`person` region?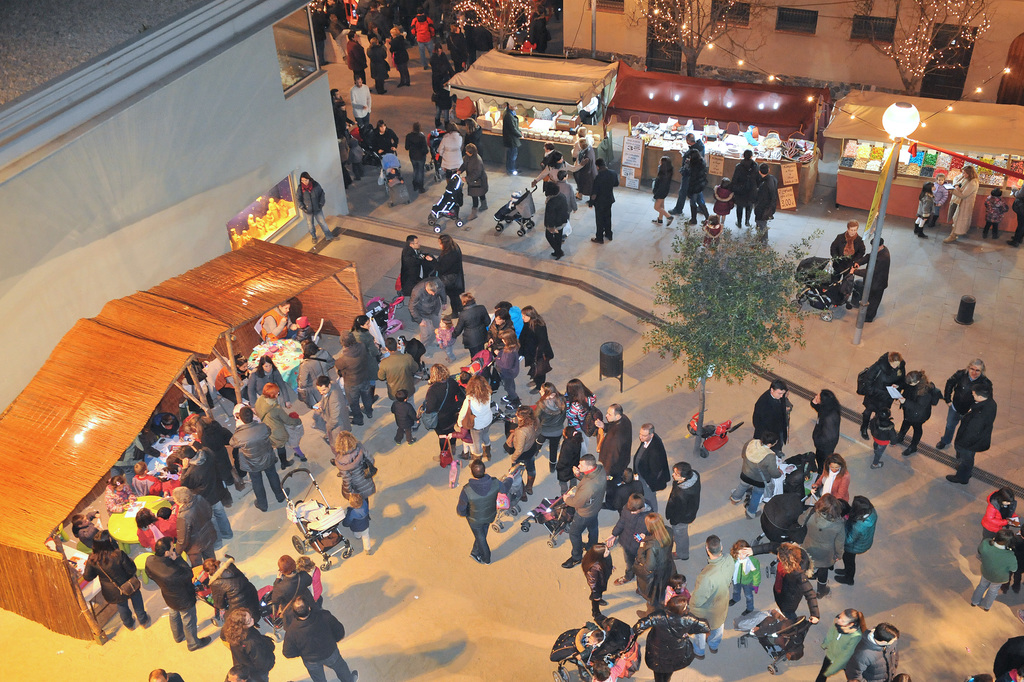
l=982, t=488, r=1023, b=536
